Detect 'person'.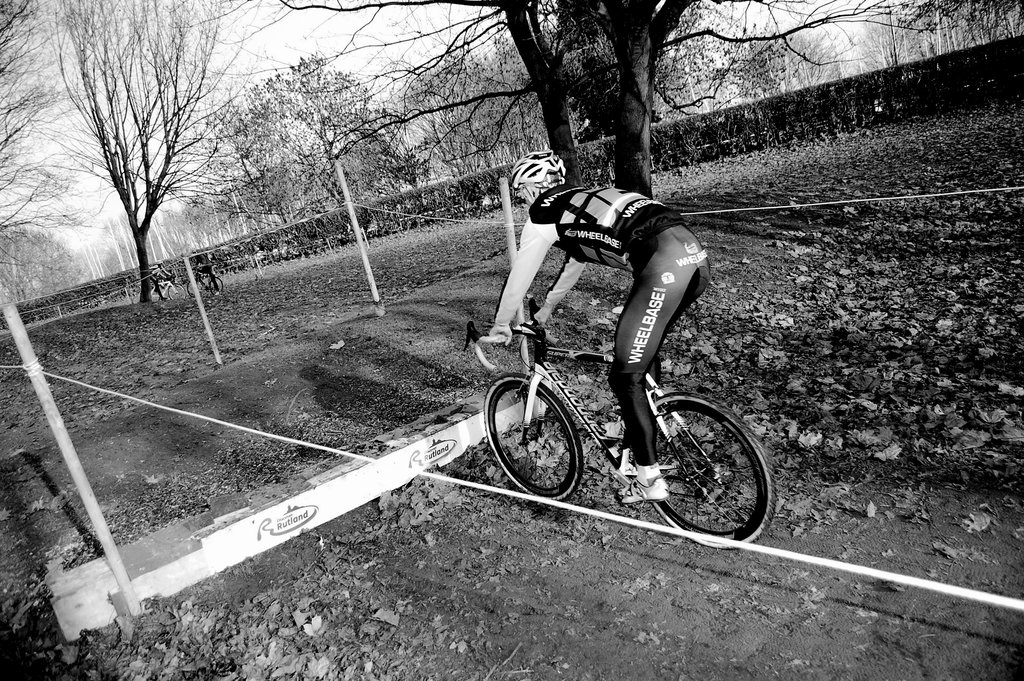
Detected at <region>467, 158, 732, 543</region>.
